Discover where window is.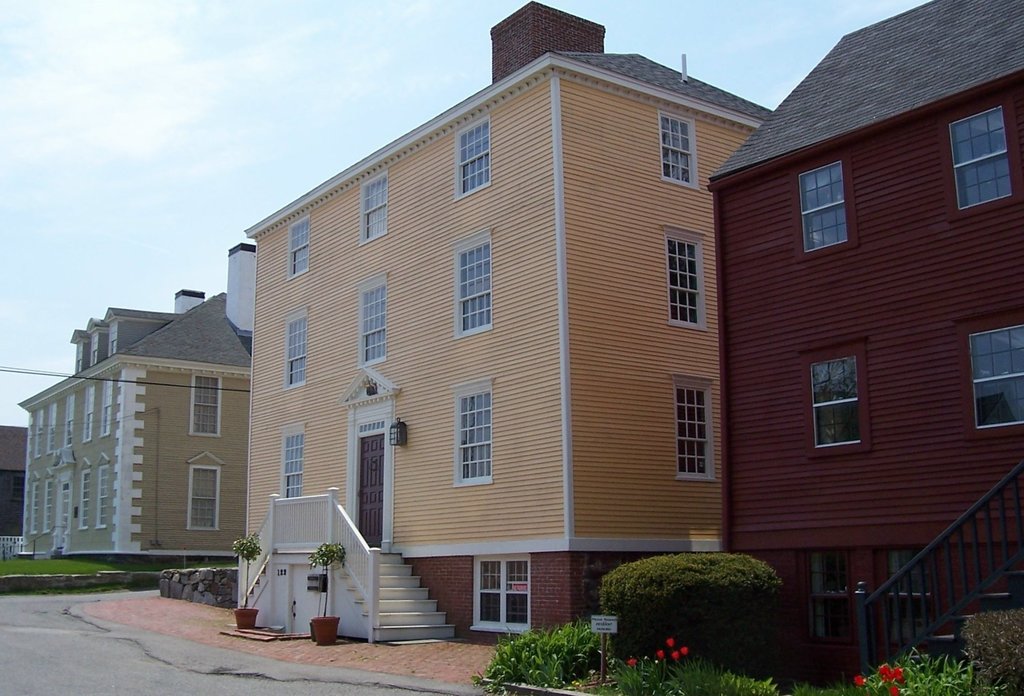
Discovered at BBox(97, 380, 112, 437).
